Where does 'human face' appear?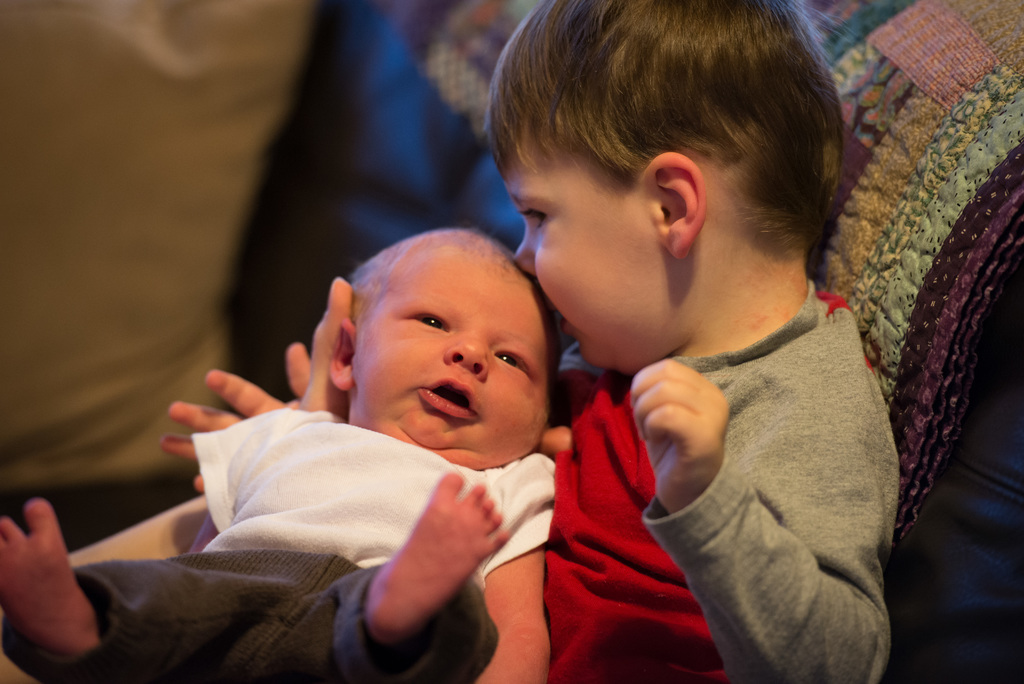
Appears at {"left": 351, "top": 246, "right": 547, "bottom": 472}.
